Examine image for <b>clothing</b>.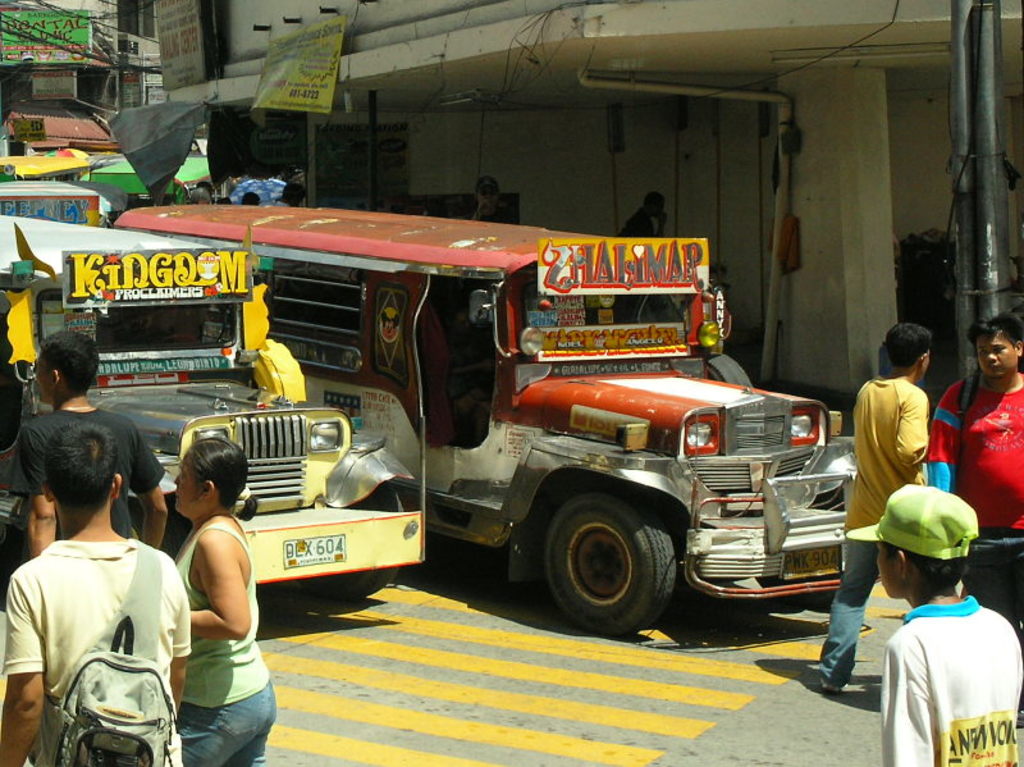
Examination result: crop(819, 378, 929, 682).
